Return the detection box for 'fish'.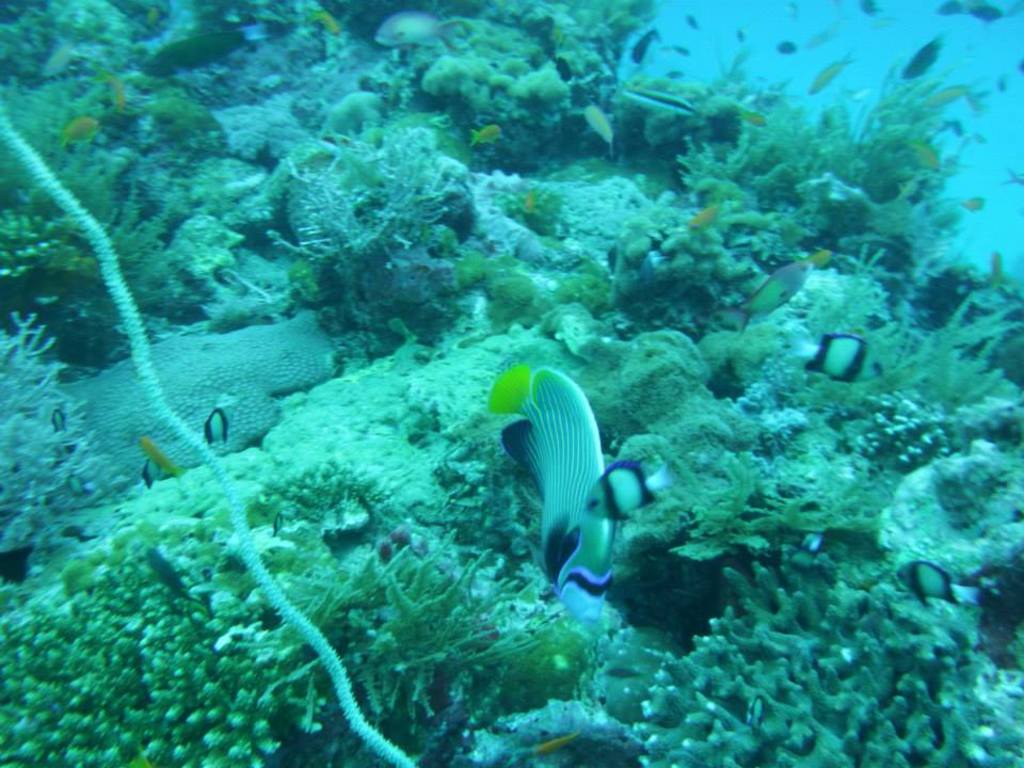
rect(738, 103, 769, 132).
